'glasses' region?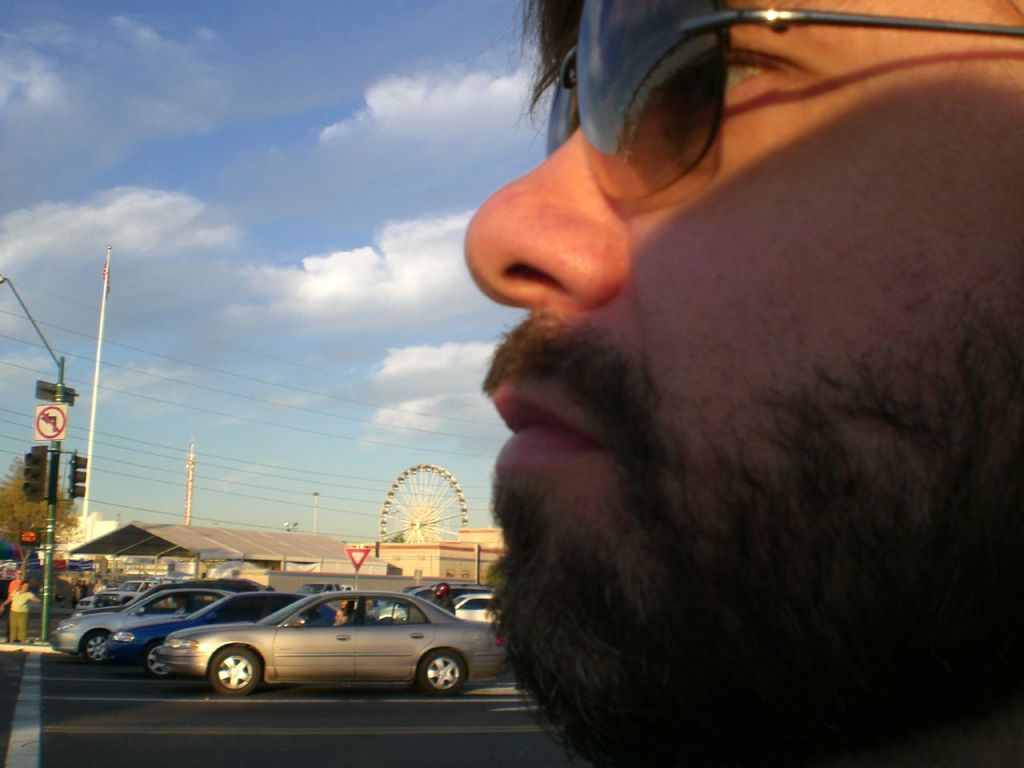
542:0:1023:201
